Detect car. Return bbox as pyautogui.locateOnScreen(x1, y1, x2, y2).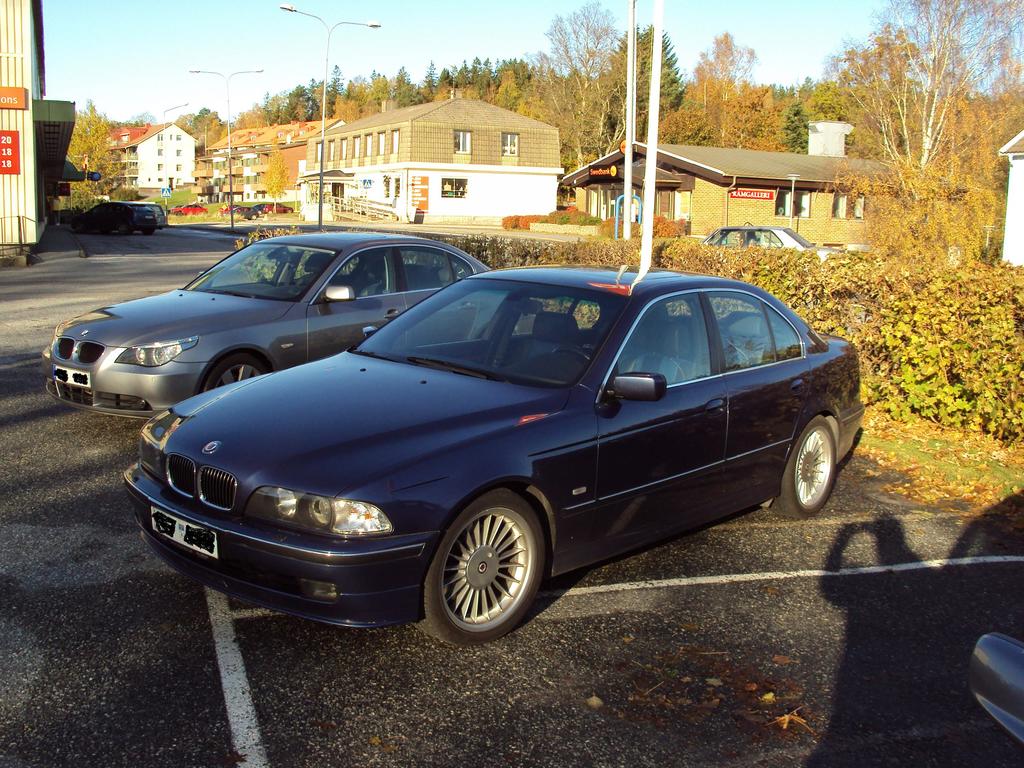
pyautogui.locateOnScreen(163, 202, 206, 216).
